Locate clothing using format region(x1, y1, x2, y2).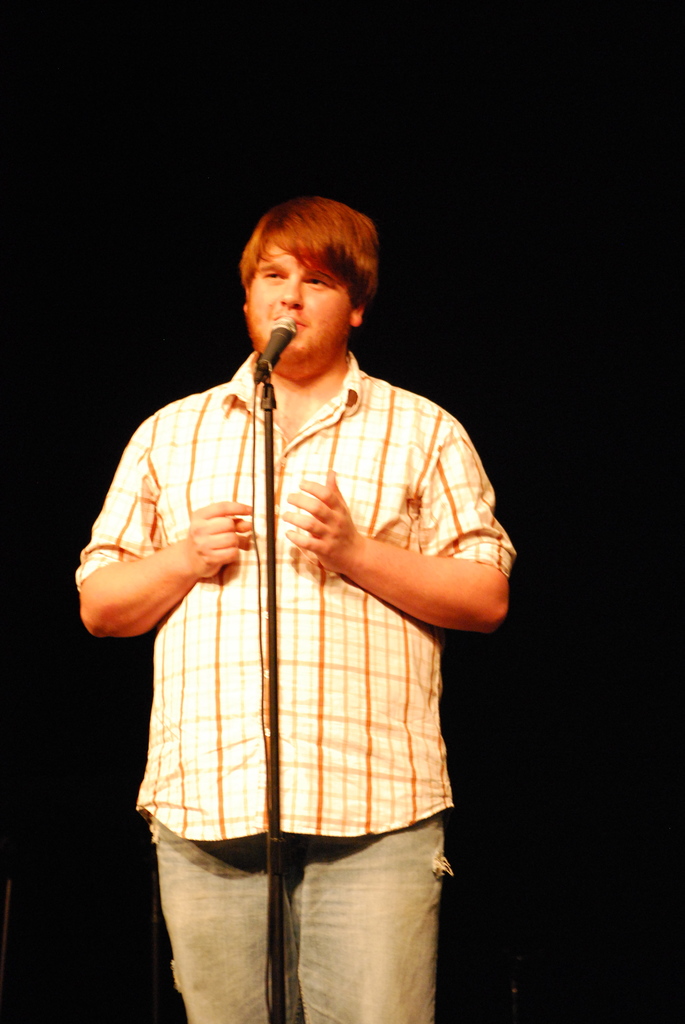
region(100, 320, 488, 909).
